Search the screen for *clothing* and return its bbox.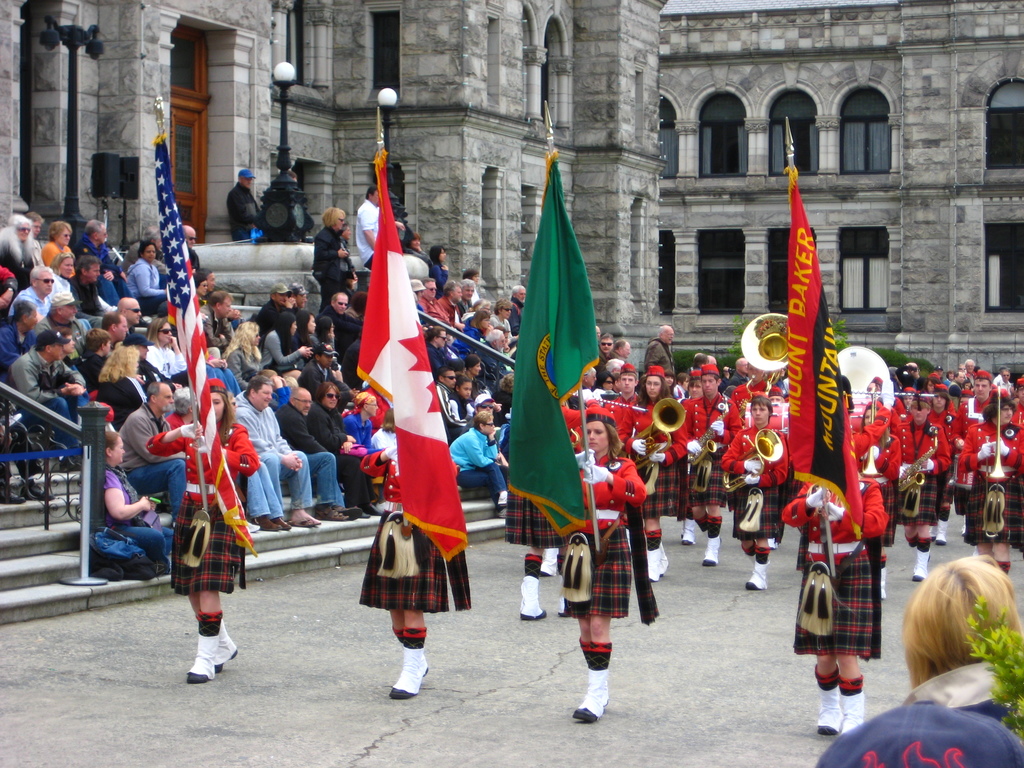
Found: box(193, 316, 230, 353).
